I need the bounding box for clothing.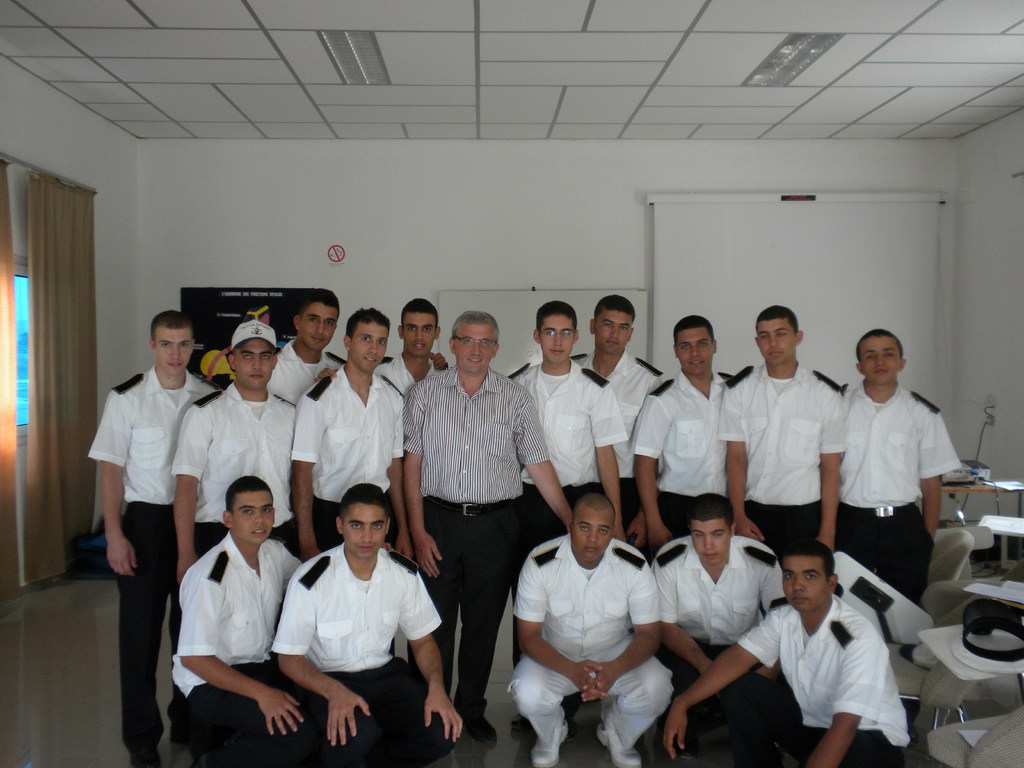
Here it is: pyautogui.locateOnScreen(728, 595, 916, 767).
